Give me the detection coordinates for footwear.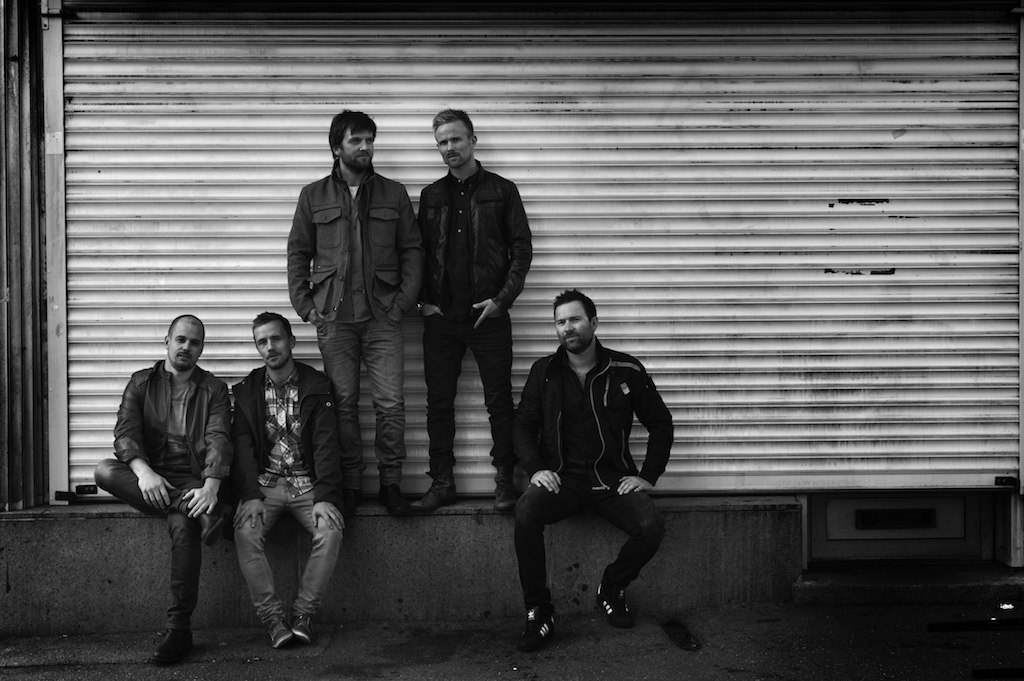
(x1=416, y1=477, x2=456, y2=512).
